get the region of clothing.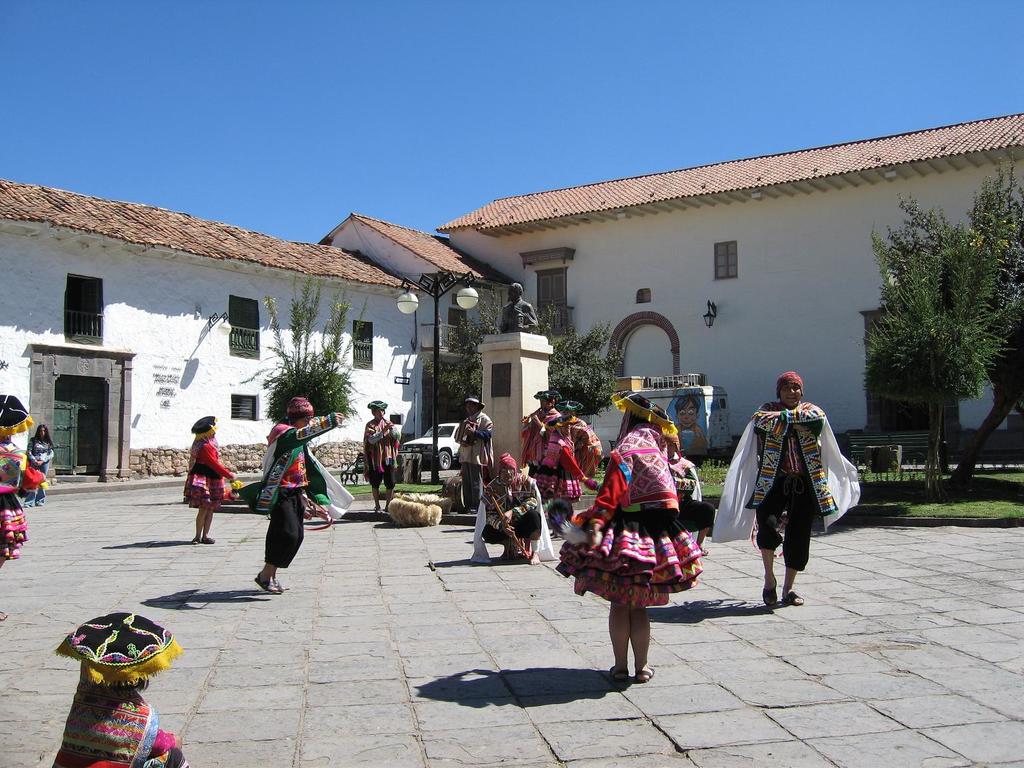
229,409,351,568.
